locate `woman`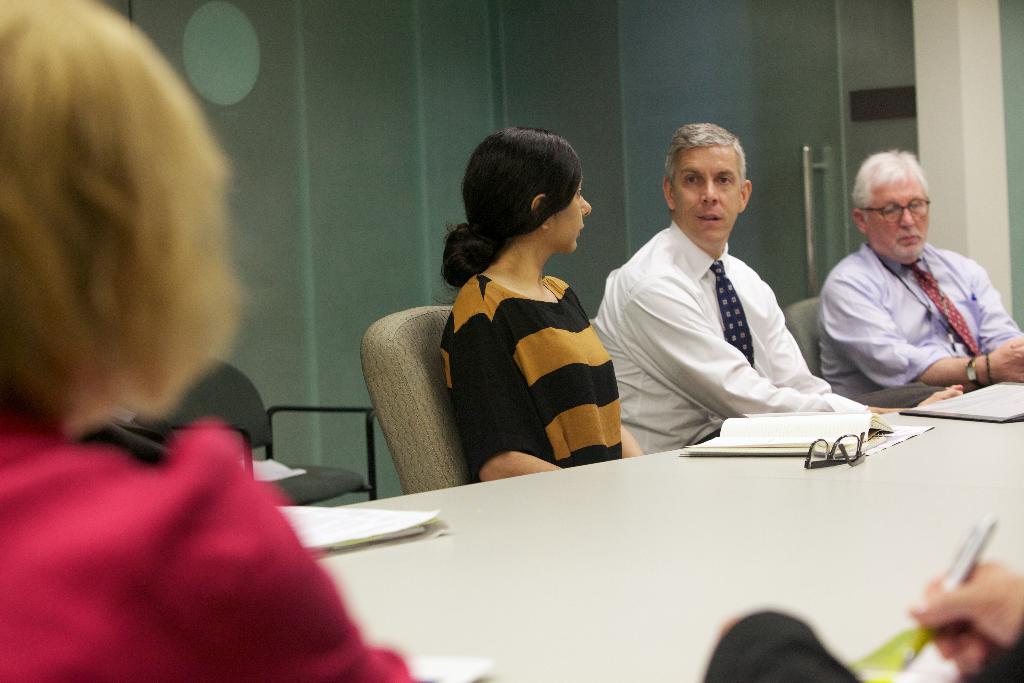
box=[0, 0, 409, 682]
